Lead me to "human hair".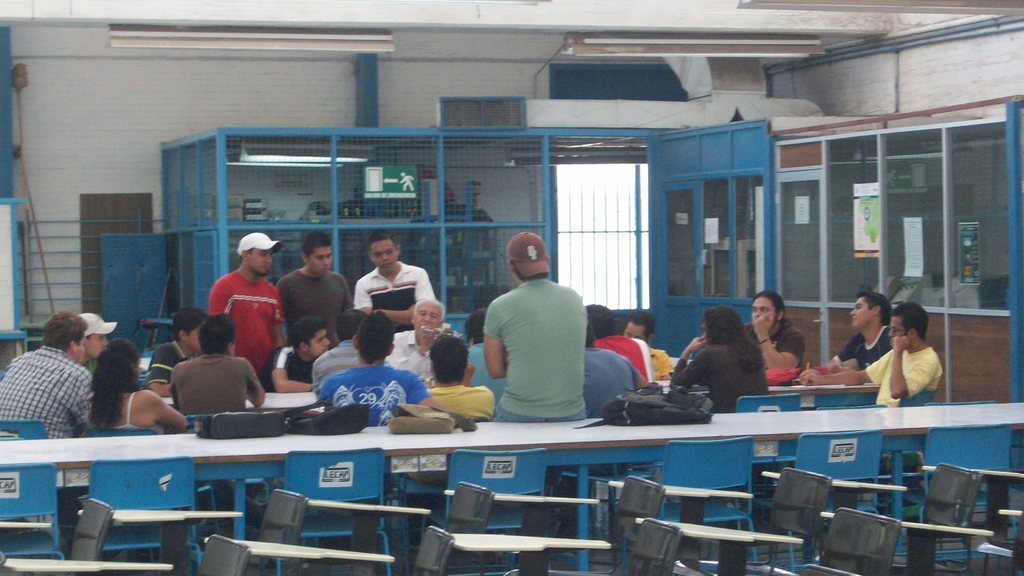
Lead to 699 308 762 377.
